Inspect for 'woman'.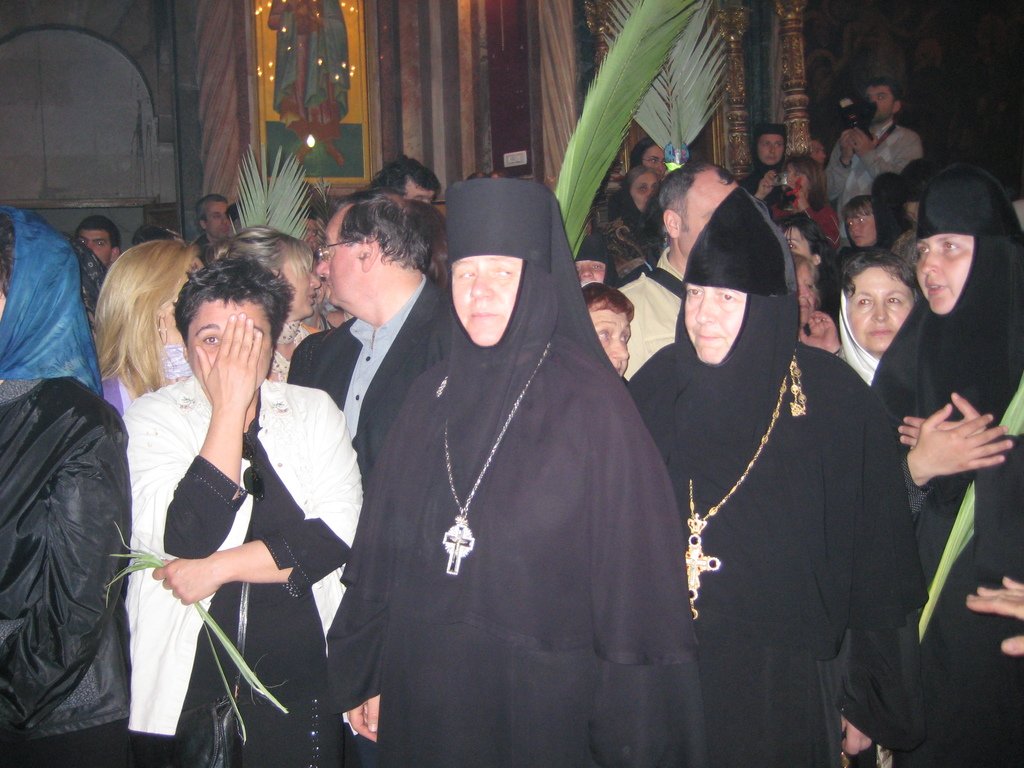
Inspection: pyautogui.locateOnScreen(755, 152, 847, 248).
